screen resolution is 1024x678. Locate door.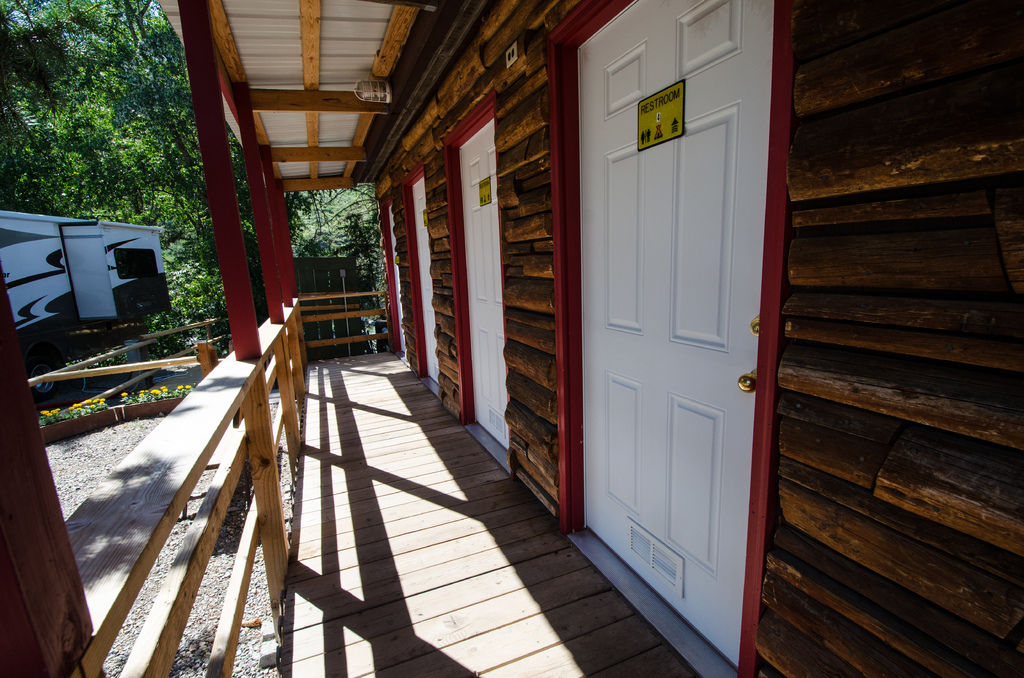
(x1=387, y1=206, x2=407, y2=355).
